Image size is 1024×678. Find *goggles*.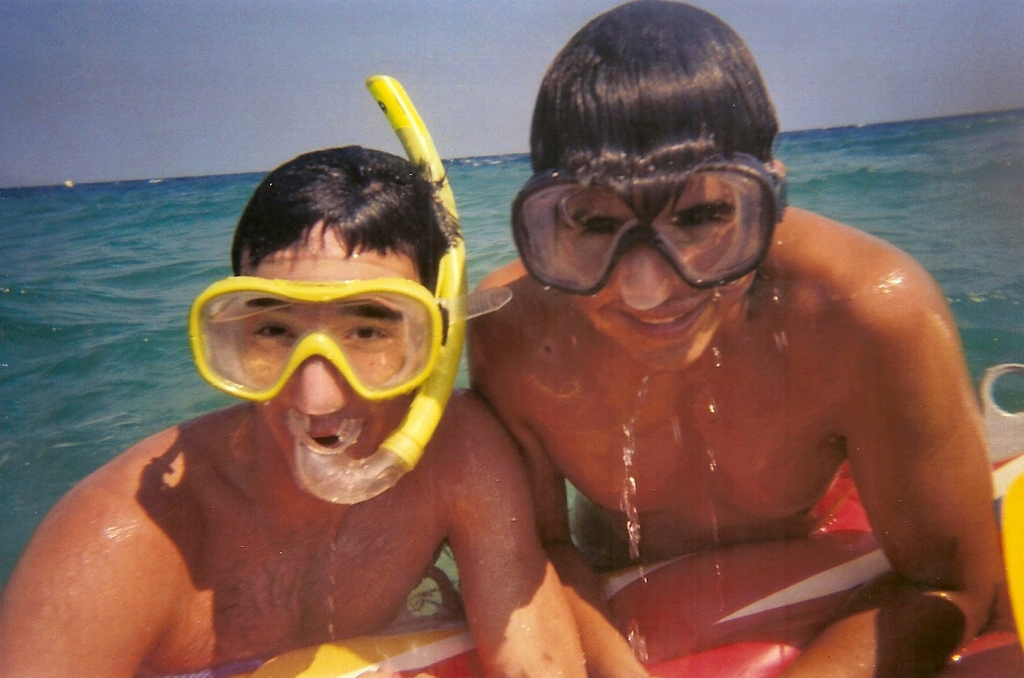
rect(180, 268, 479, 400).
